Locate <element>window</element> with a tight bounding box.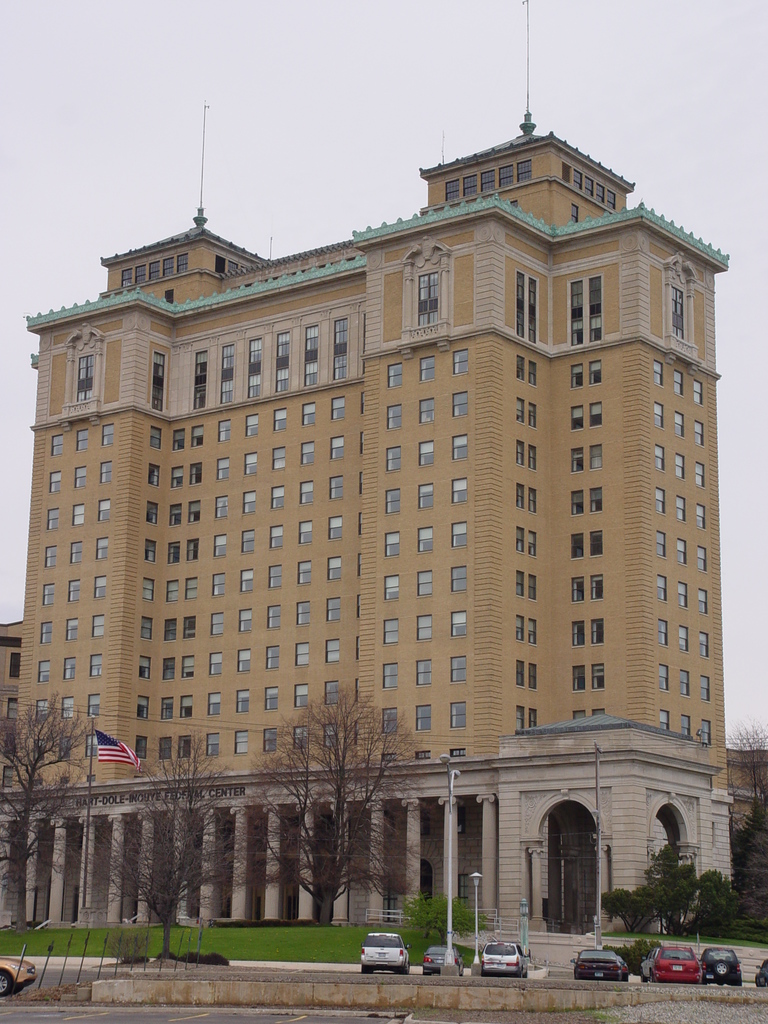
left=214, top=420, right=231, bottom=442.
